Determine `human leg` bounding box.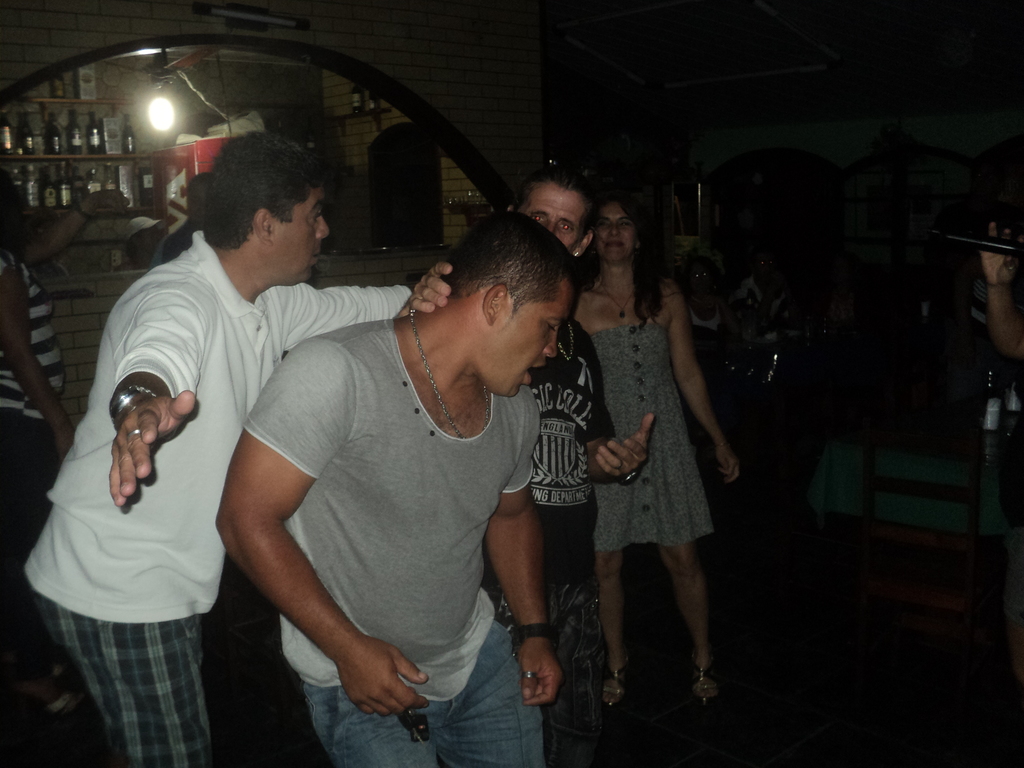
Determined: rect(303, 645, 440, 767).
